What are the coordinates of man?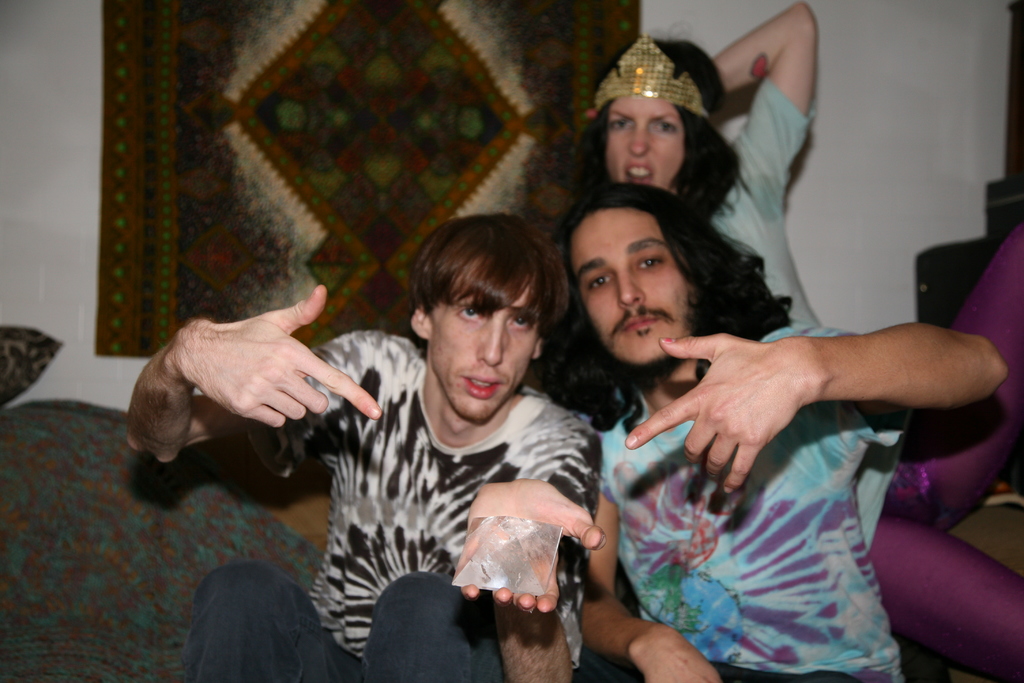
{"x1": 538, "y1": 180, "x2": 1003, "y2": 682}.
